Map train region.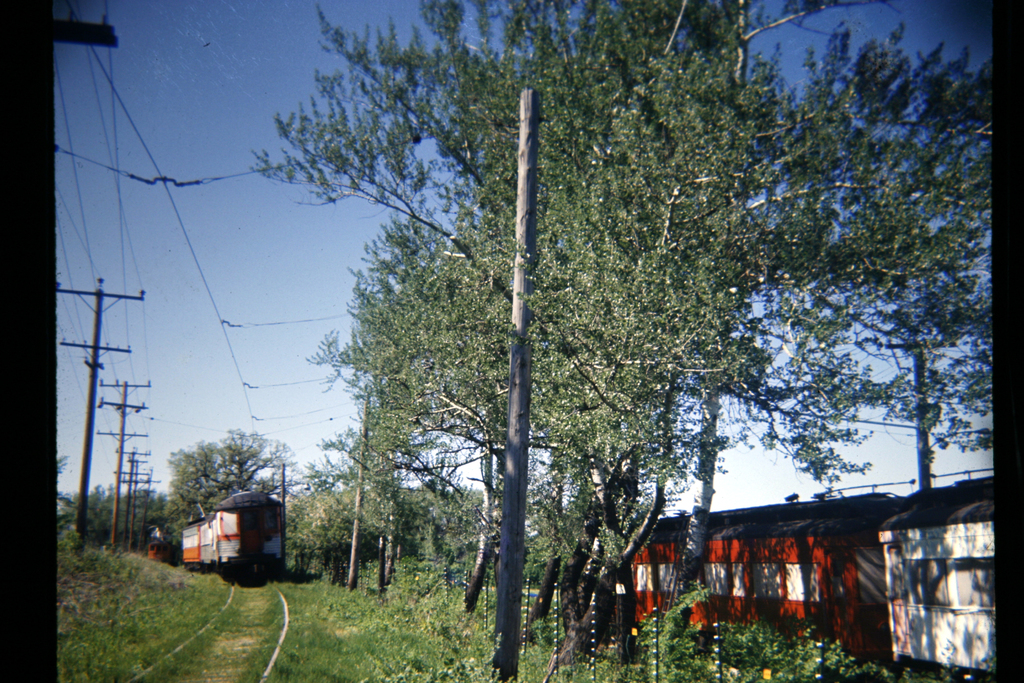
Mapped to <region>628, 465, 992, 676</region>.
